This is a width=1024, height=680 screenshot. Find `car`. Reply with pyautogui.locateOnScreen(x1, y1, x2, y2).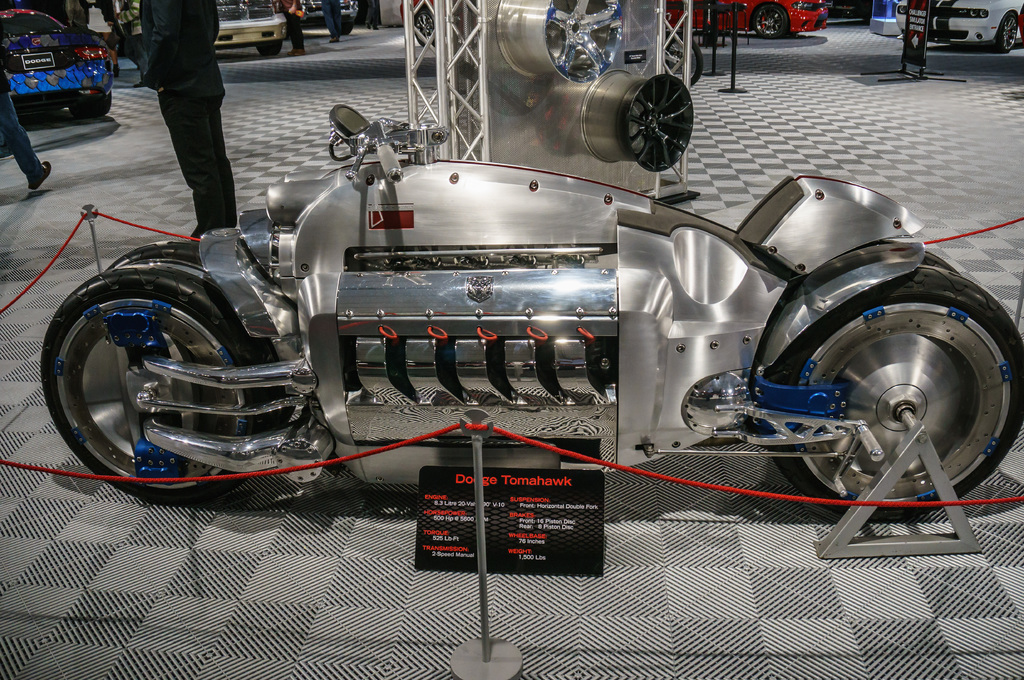
pyautogui.locateOnScreen(665, 0, 831, 42).
